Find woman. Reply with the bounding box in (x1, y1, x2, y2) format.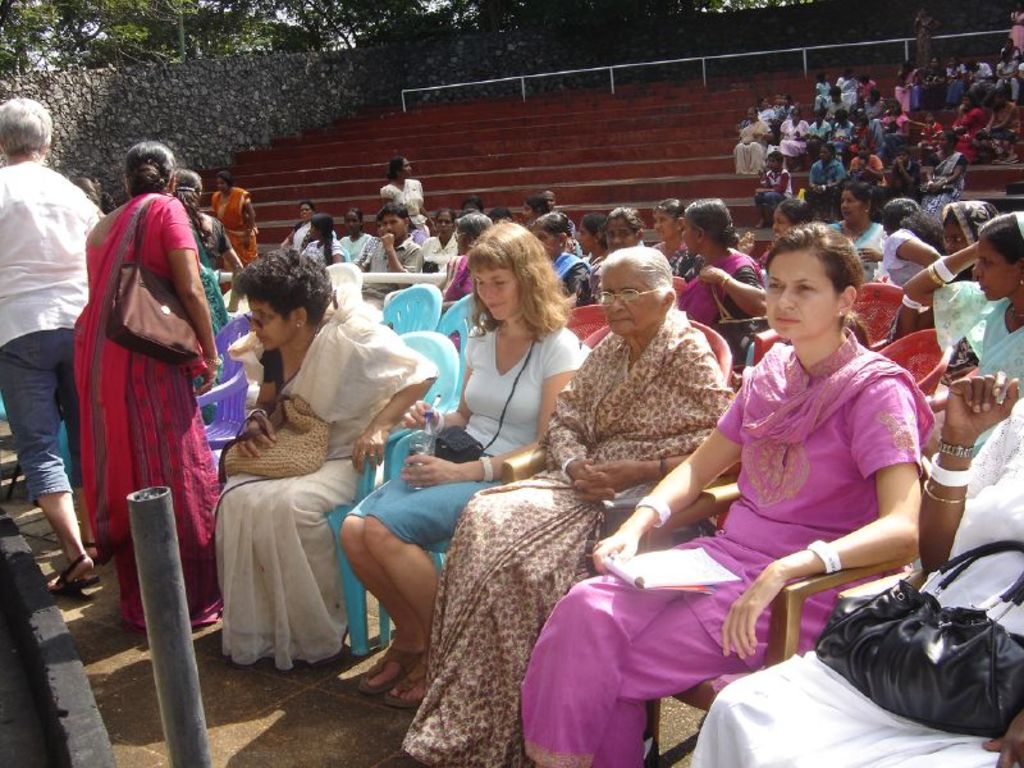
(680, 370, 1023, 767).
